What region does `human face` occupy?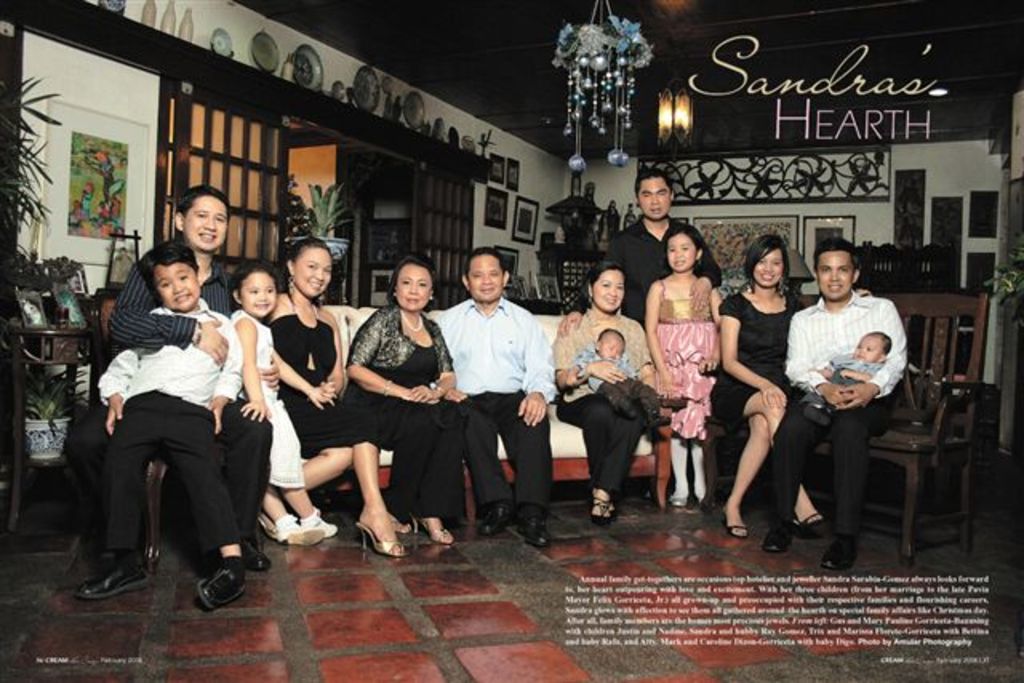
[x1=589, y1=275, x2=624, y2=314].
